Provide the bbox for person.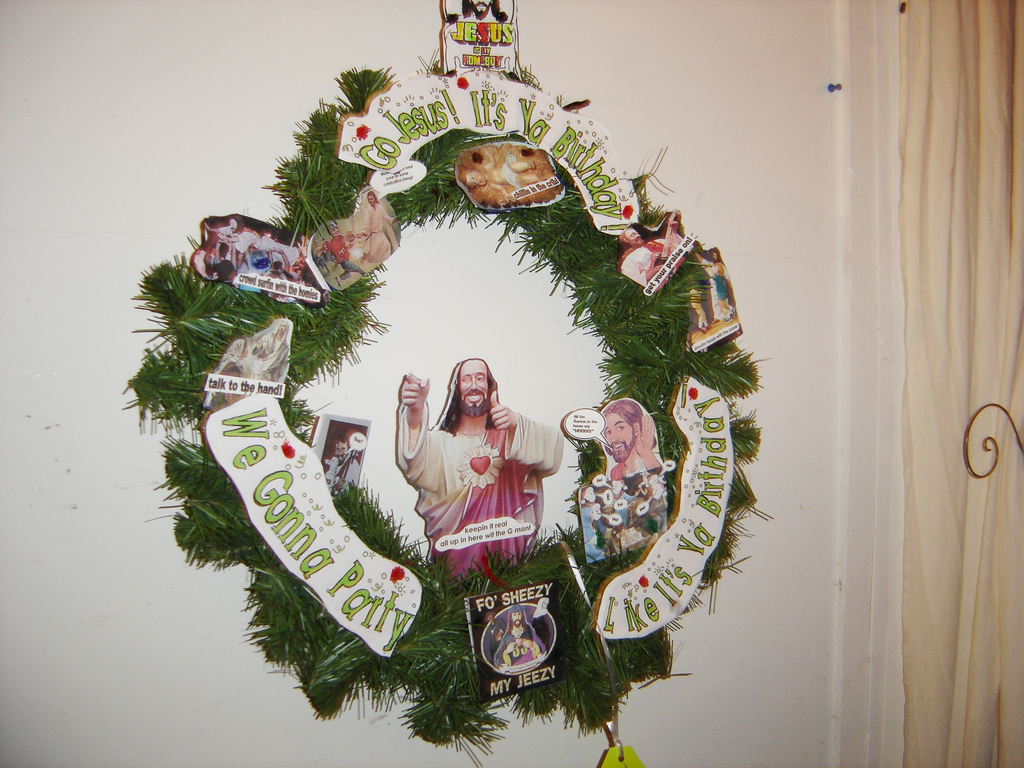
Rect(492, 604, 547, 669).
